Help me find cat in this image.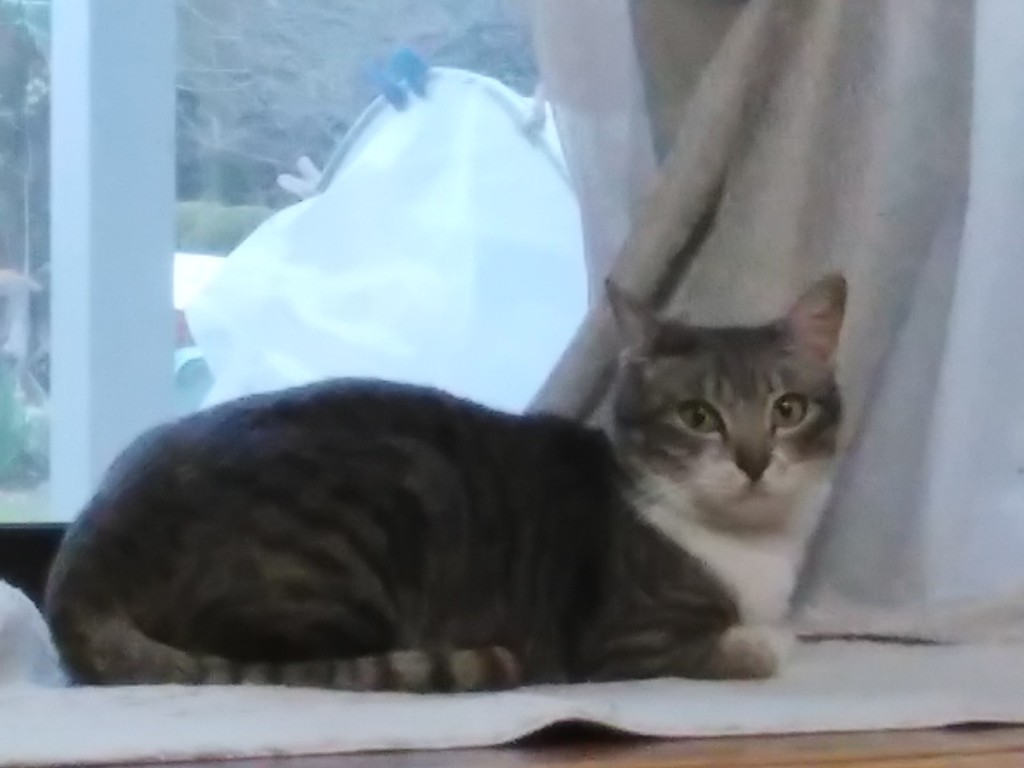
Found it: Rect(35, 266, 846, 685).
